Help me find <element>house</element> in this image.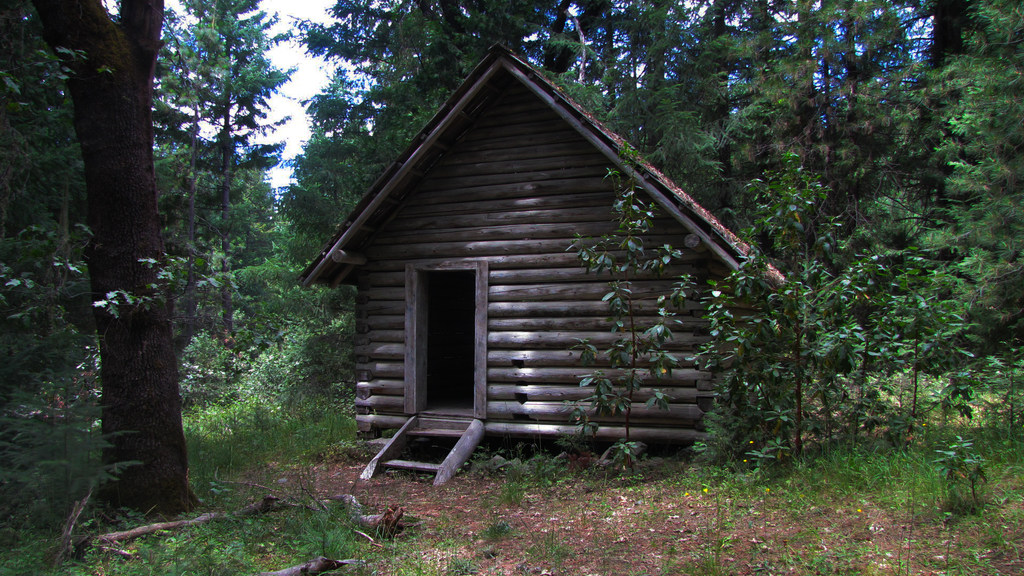
Found it: [361,71,762,460].
